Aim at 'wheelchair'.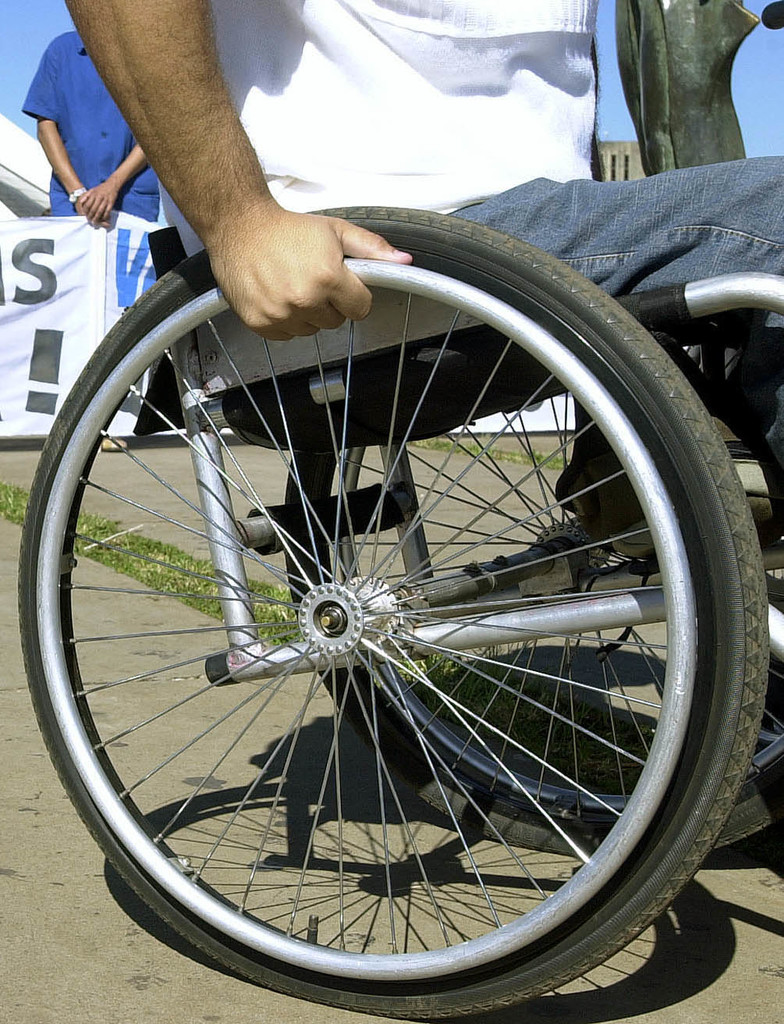
Aimed at 16 227 783 1023.
